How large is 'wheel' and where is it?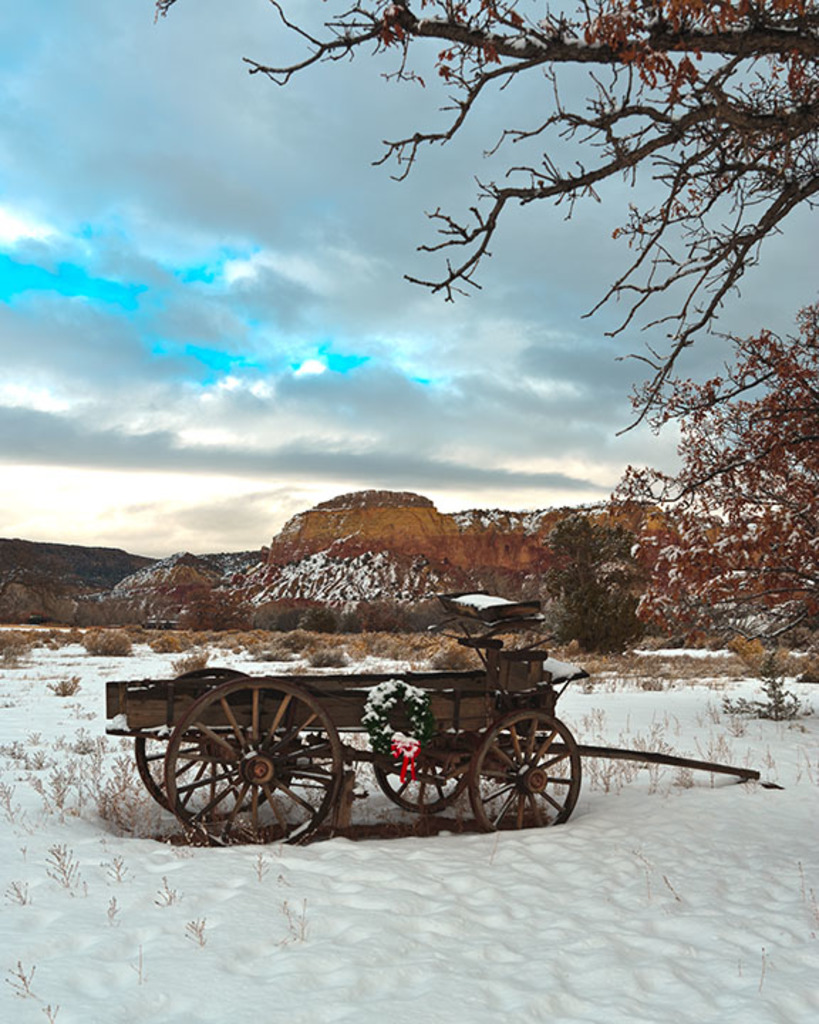
Bounding box: [x1=371, y1=720, x2=472, y2=812].
